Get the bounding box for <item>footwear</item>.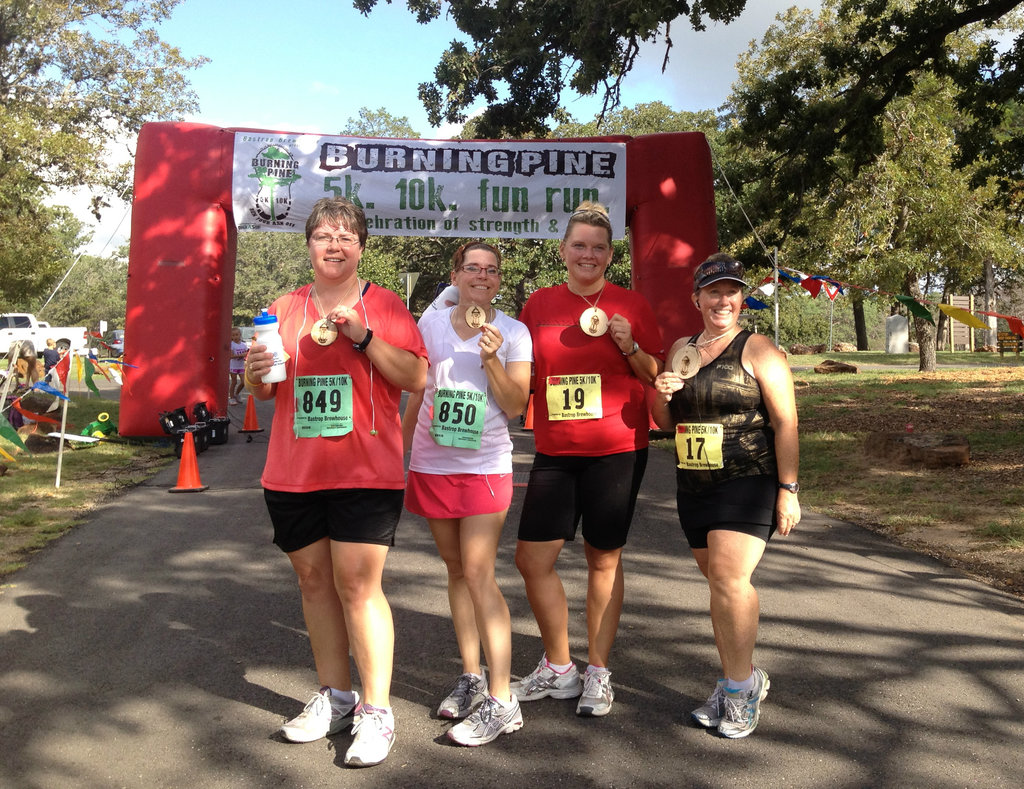
{"x1": 507, "y1": 653, "x2": 580, "y2": 700}.
